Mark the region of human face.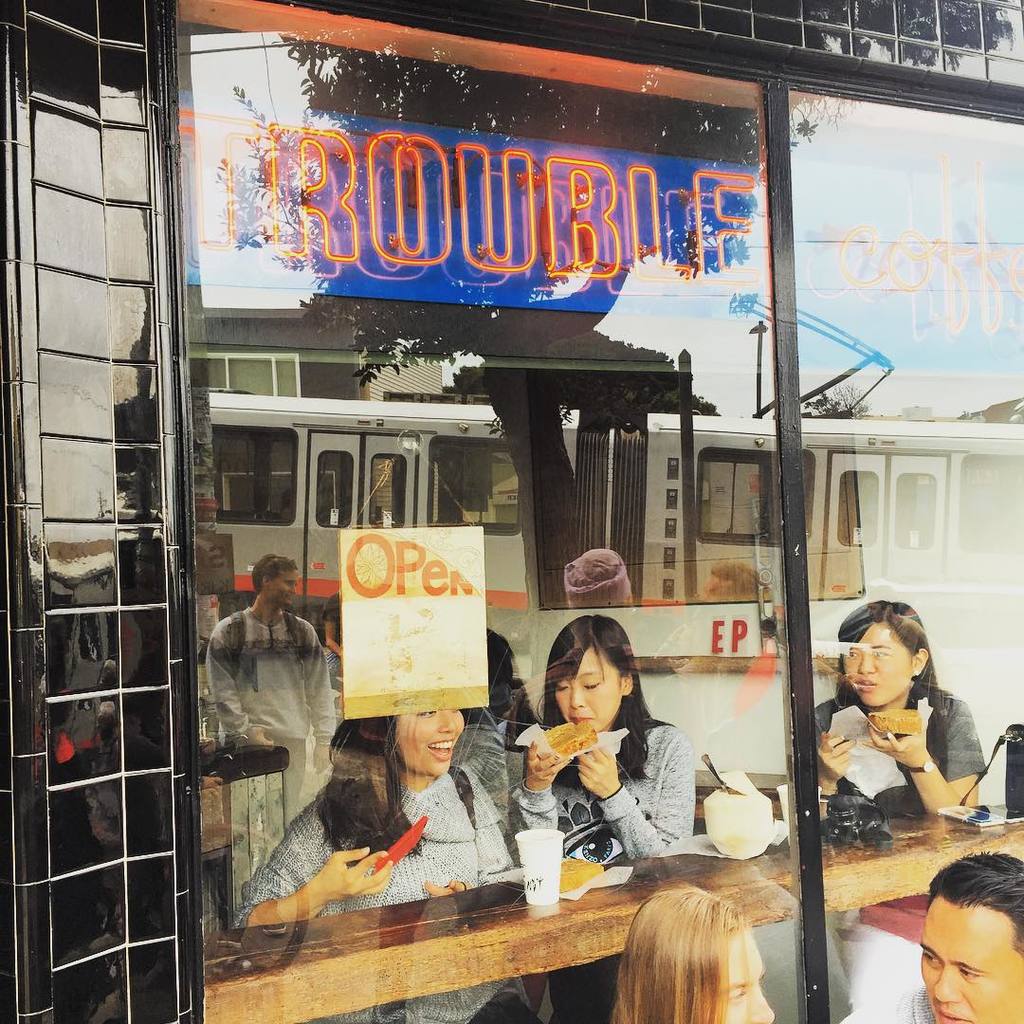
Region: pyautogui.locateOnScreen(846, 625, 906, 707).
